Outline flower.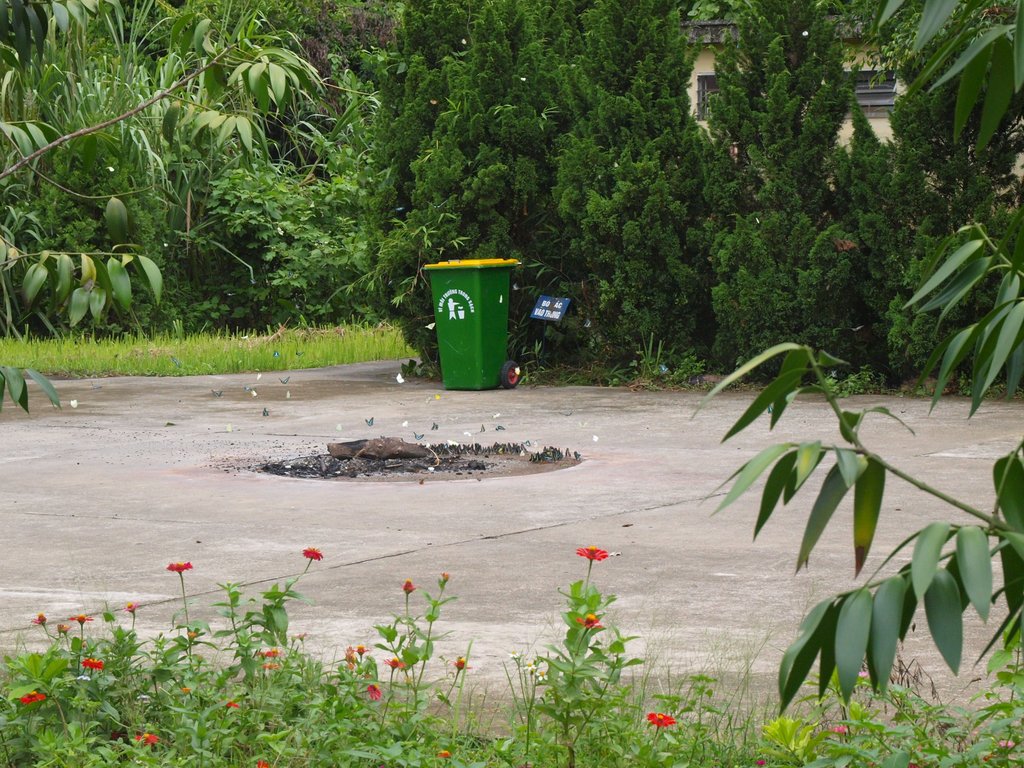
Outline: {"left": 27, "top": 610, "right": 48, "bottom": 623}.
